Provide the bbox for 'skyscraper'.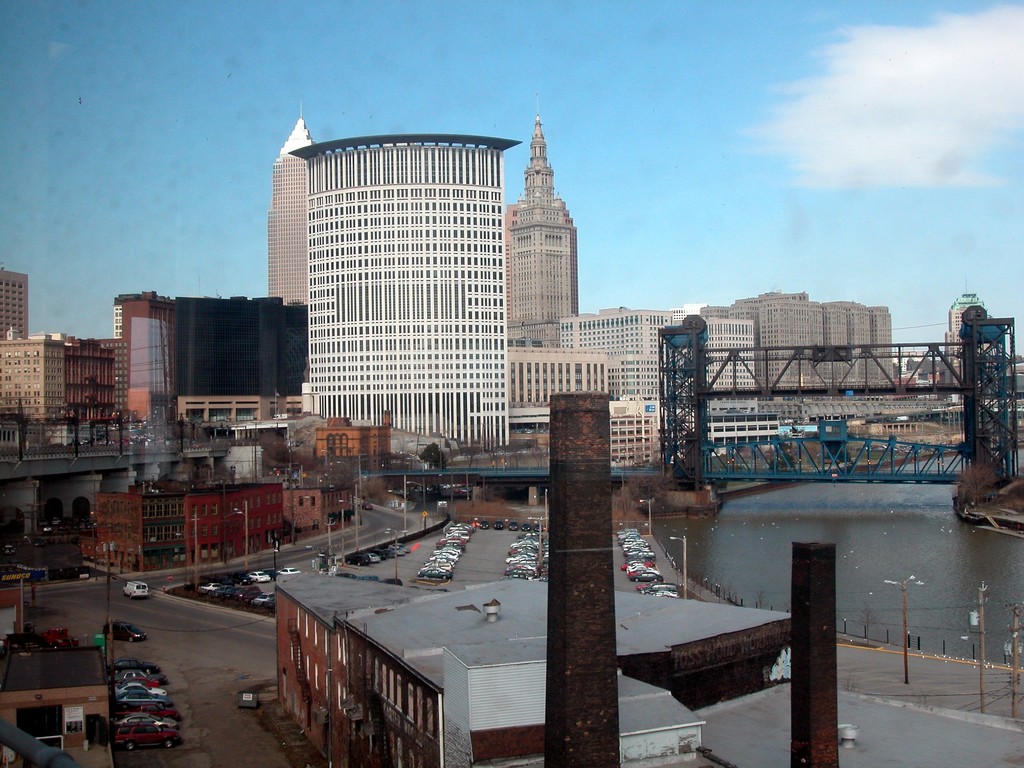
(509, 92, 578, 338).
